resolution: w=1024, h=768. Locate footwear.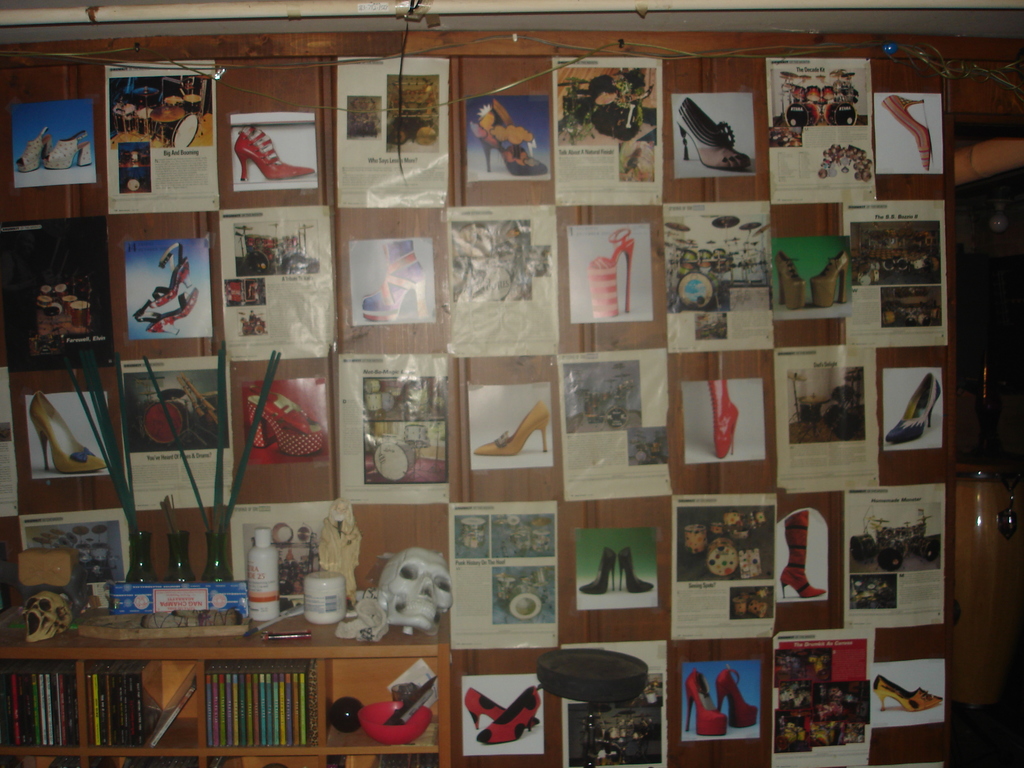
detection(889, 373, 941, 442).
